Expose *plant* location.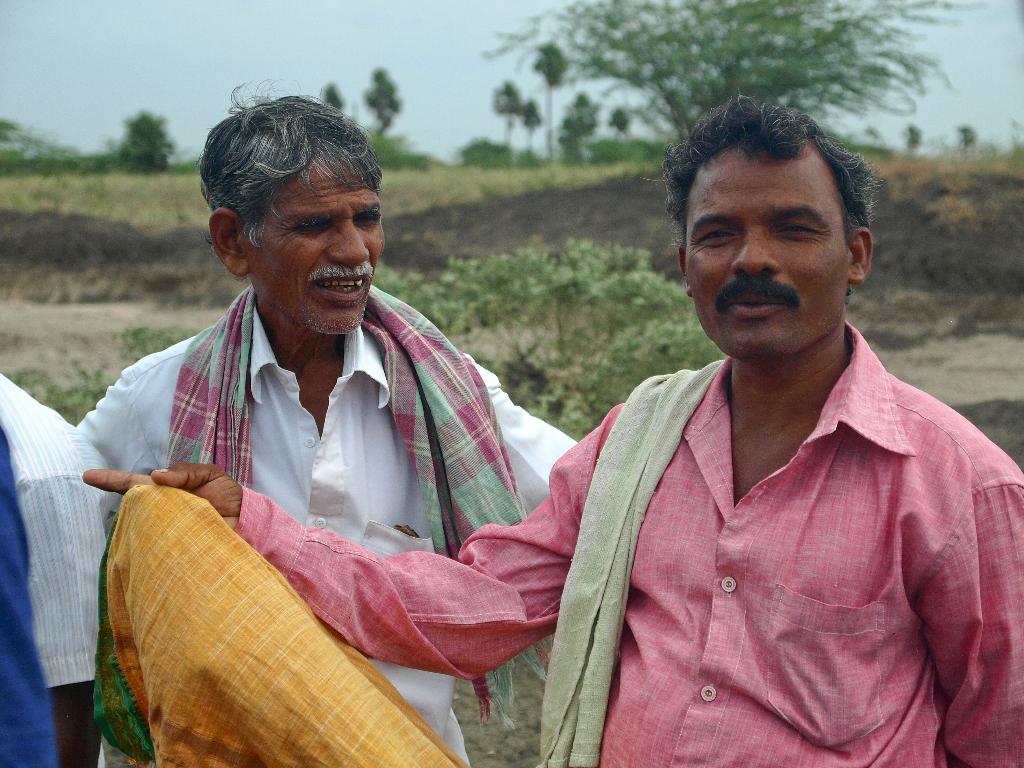
Exposed at select_region(476, 188, 511, 209).
